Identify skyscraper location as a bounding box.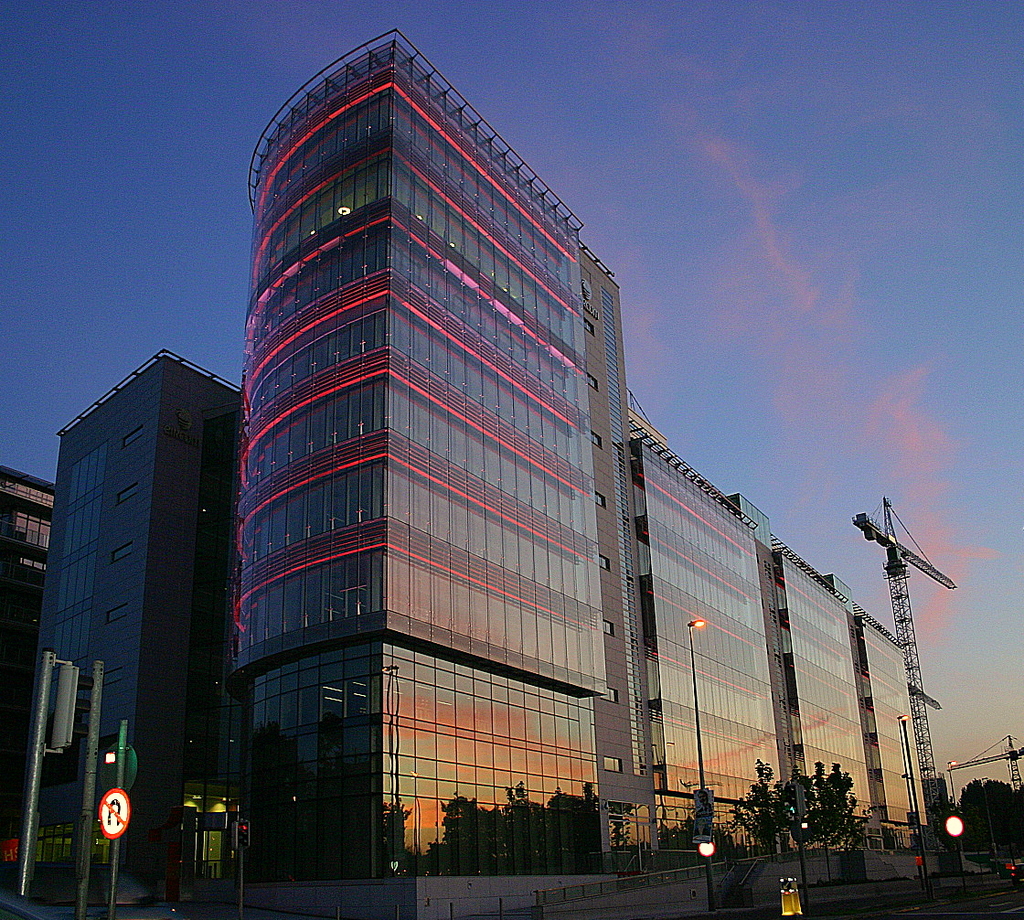
box=[0, 339, 240, 919].
